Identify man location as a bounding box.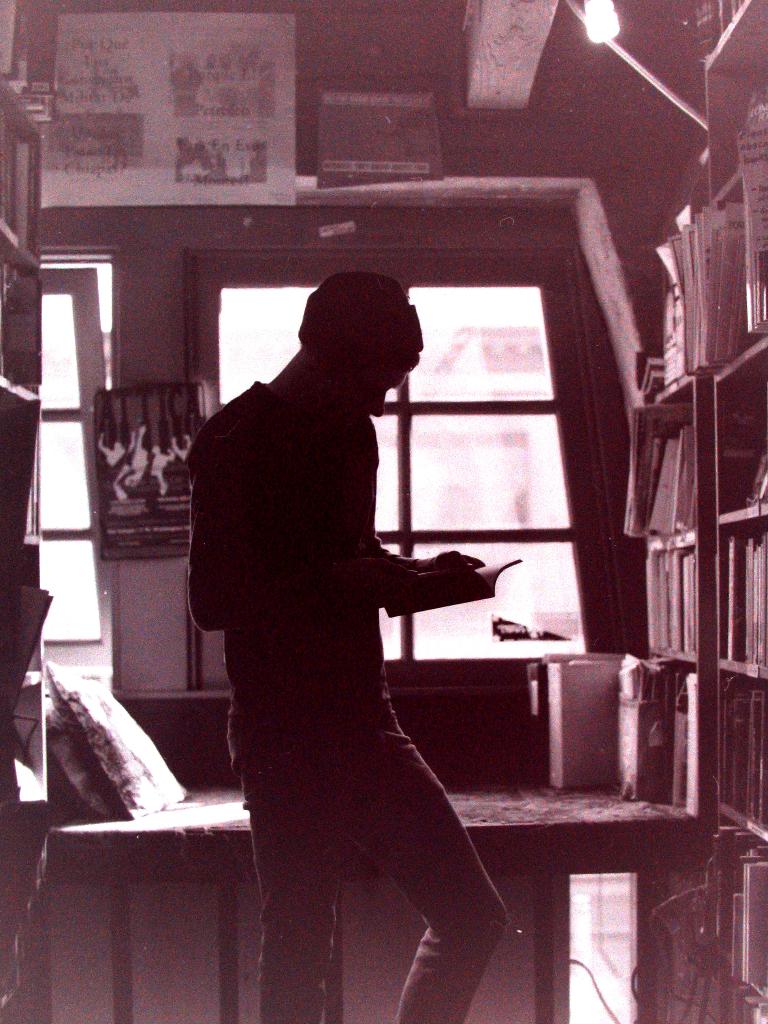
x1=175 y1=180 x2=490 y2=1017.
